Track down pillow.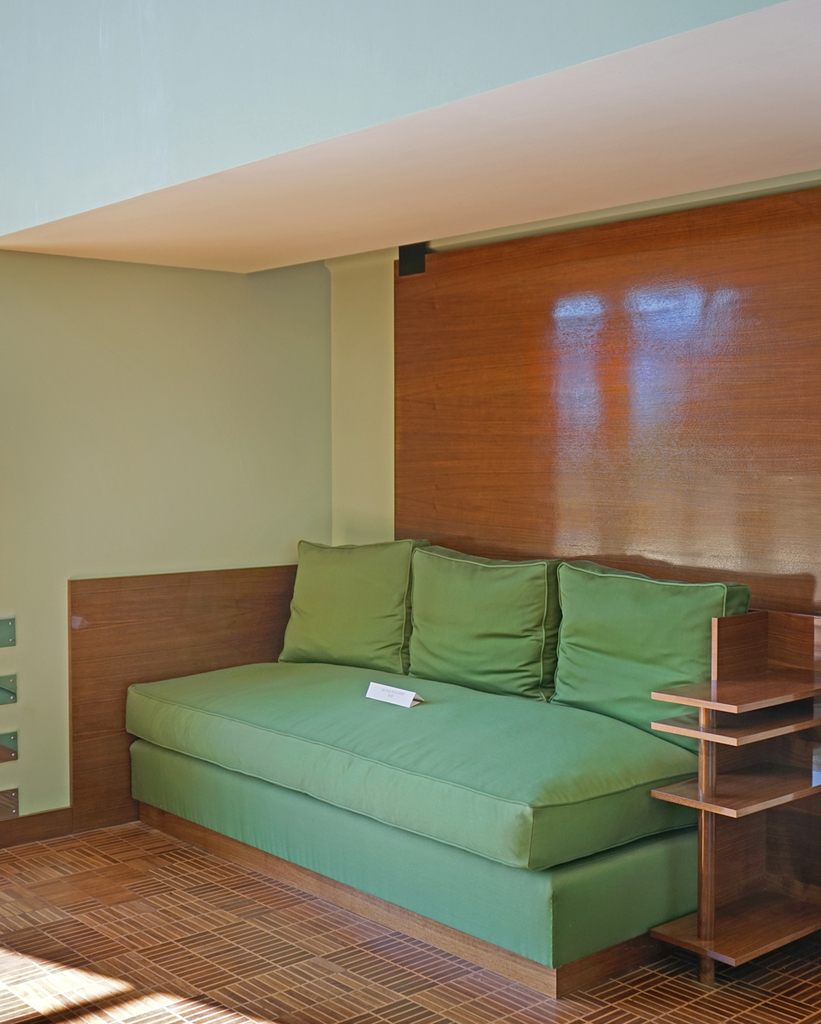
Tracked to [280,538,432,672].
